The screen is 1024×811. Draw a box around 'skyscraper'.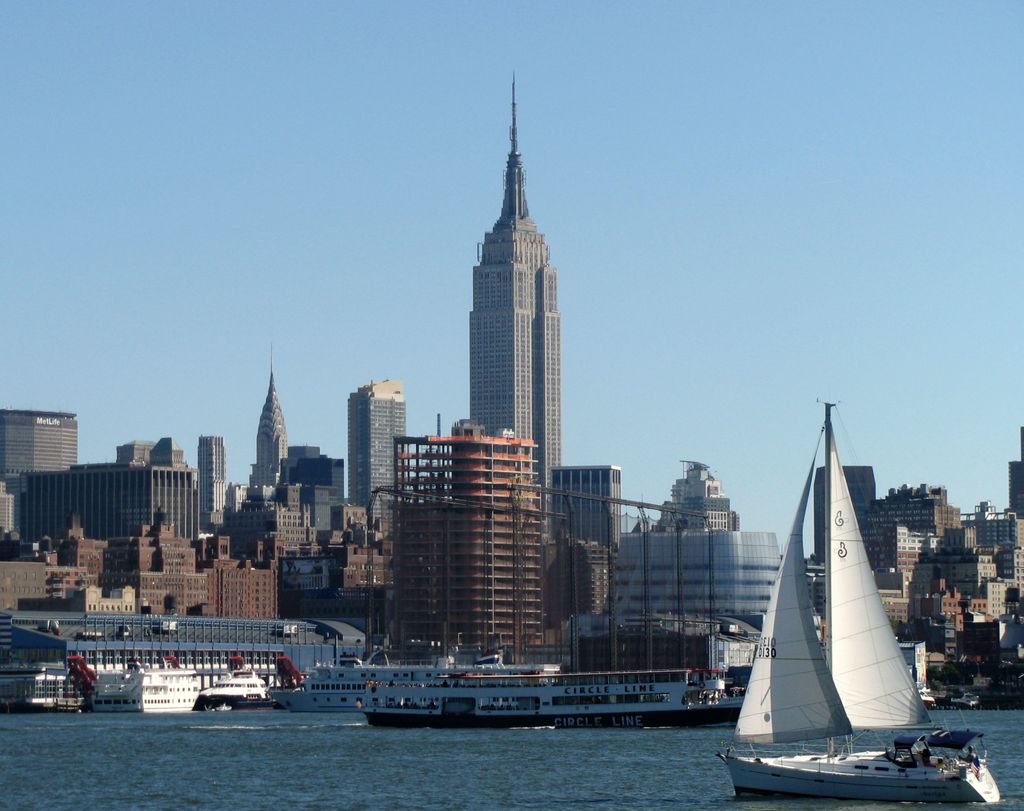
<bbox>806, 460, 883, 570</bbox>.
